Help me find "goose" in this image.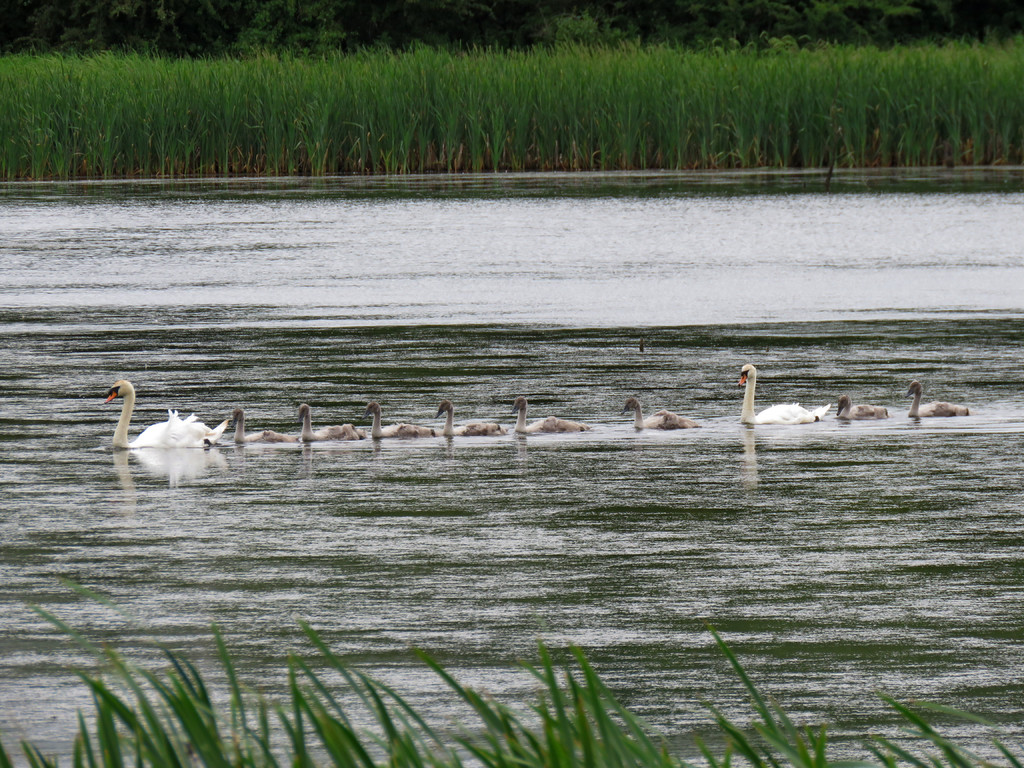
Found it: select_region(737, 365, 829, 424).
